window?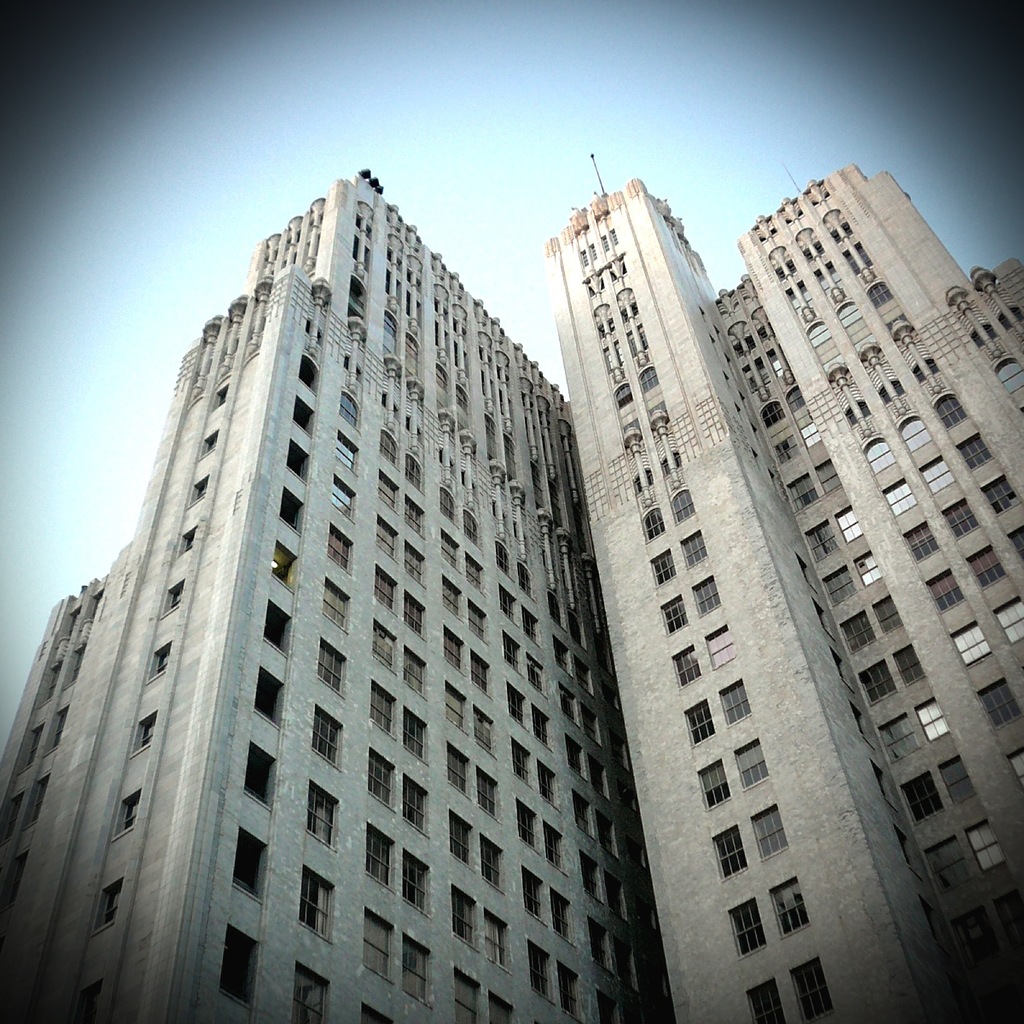
{"x1": 692, "y1": 570, "x2": 720, "y2": 620}
